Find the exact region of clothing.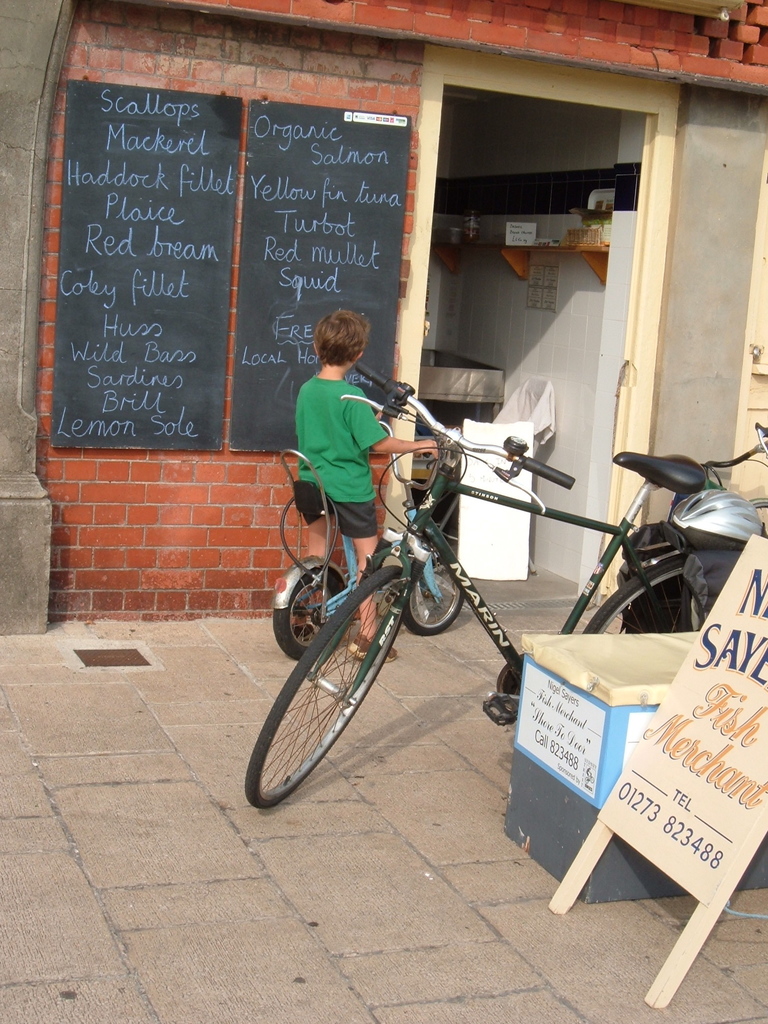
Exact region: rect(290, 380, 388, 502).
